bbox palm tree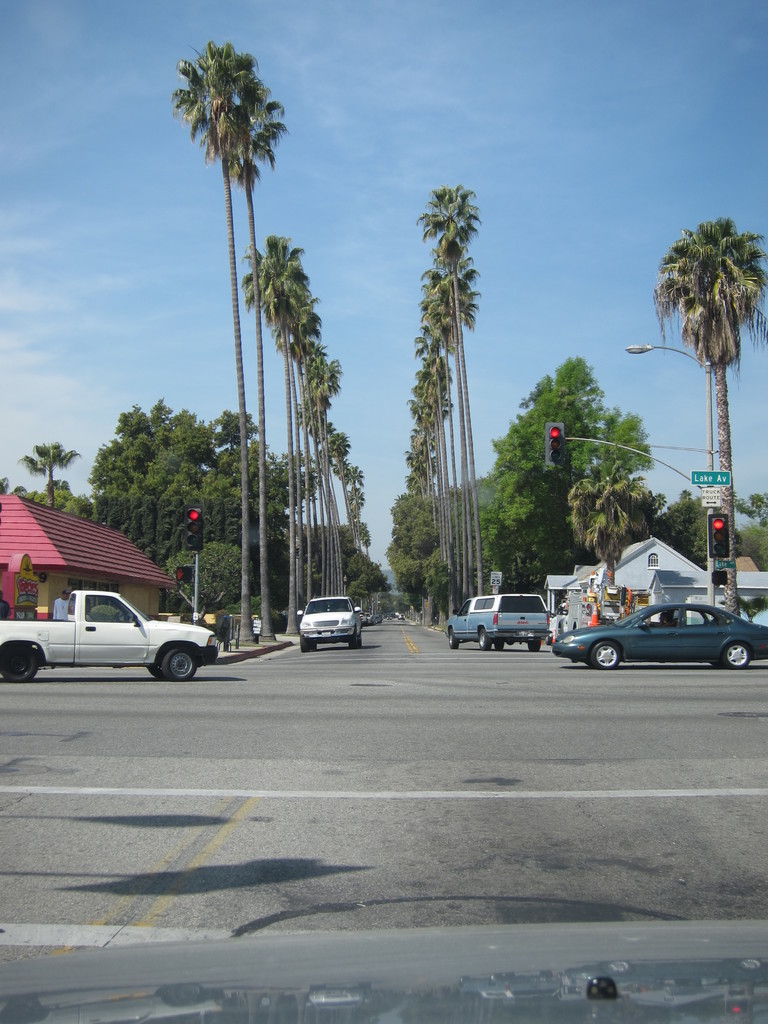
428:174:487:619
